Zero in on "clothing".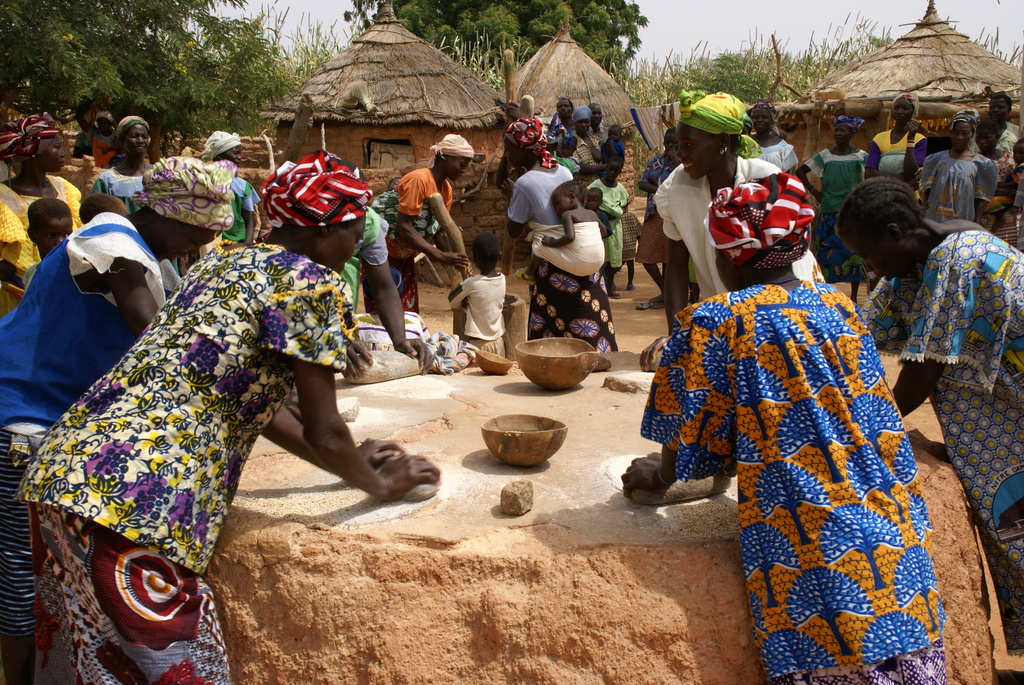
Zeroed in: <bbox>860, 229, 1021, 652</bbox>.
